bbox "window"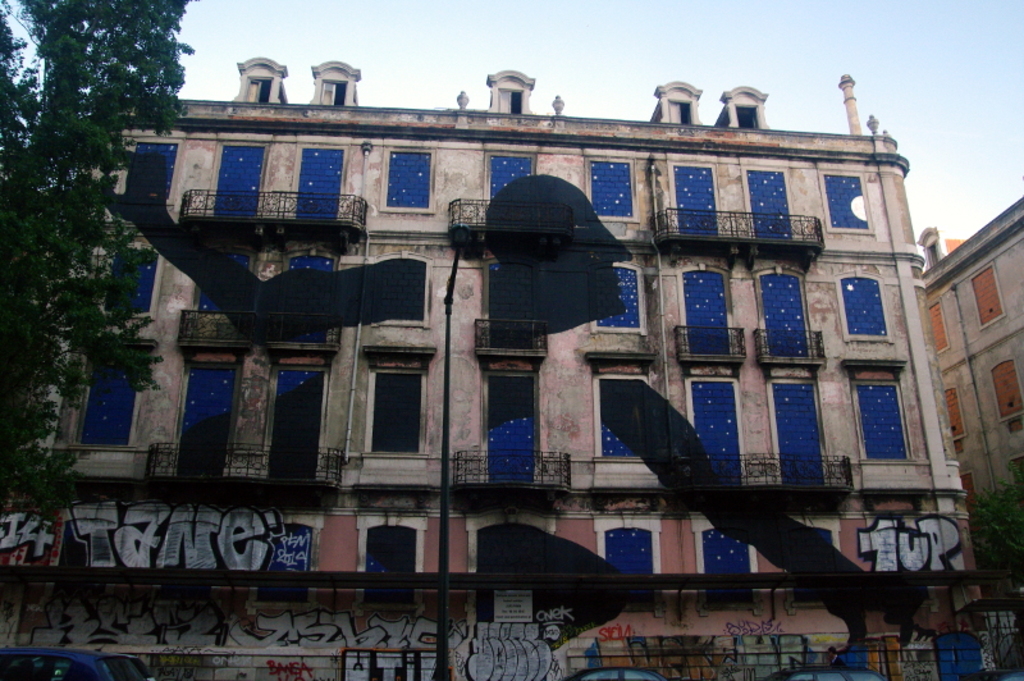
Rect(380, 152, 428, 210)
